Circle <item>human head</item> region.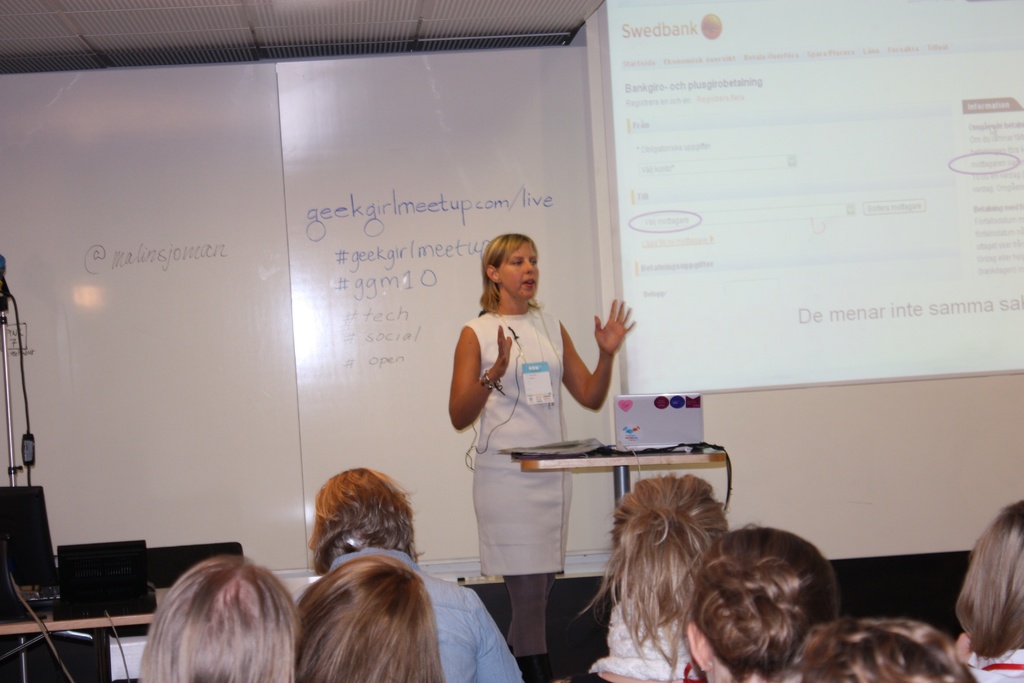
Region: region(678, 523, 837, 682).
